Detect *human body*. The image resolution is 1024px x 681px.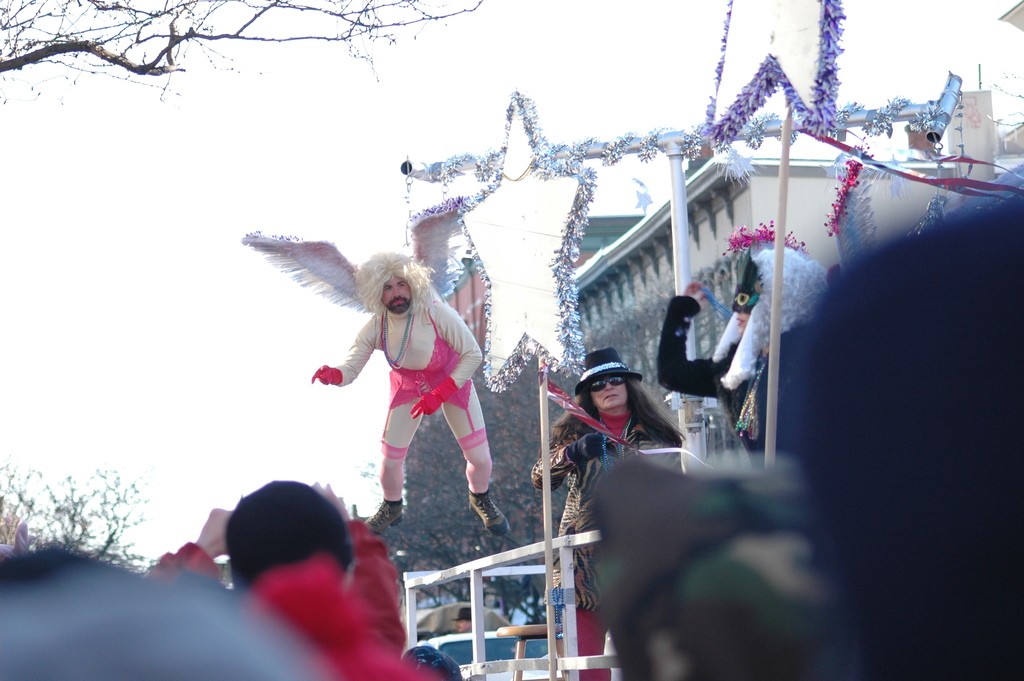
select_region(143, 480, 407, 659).
